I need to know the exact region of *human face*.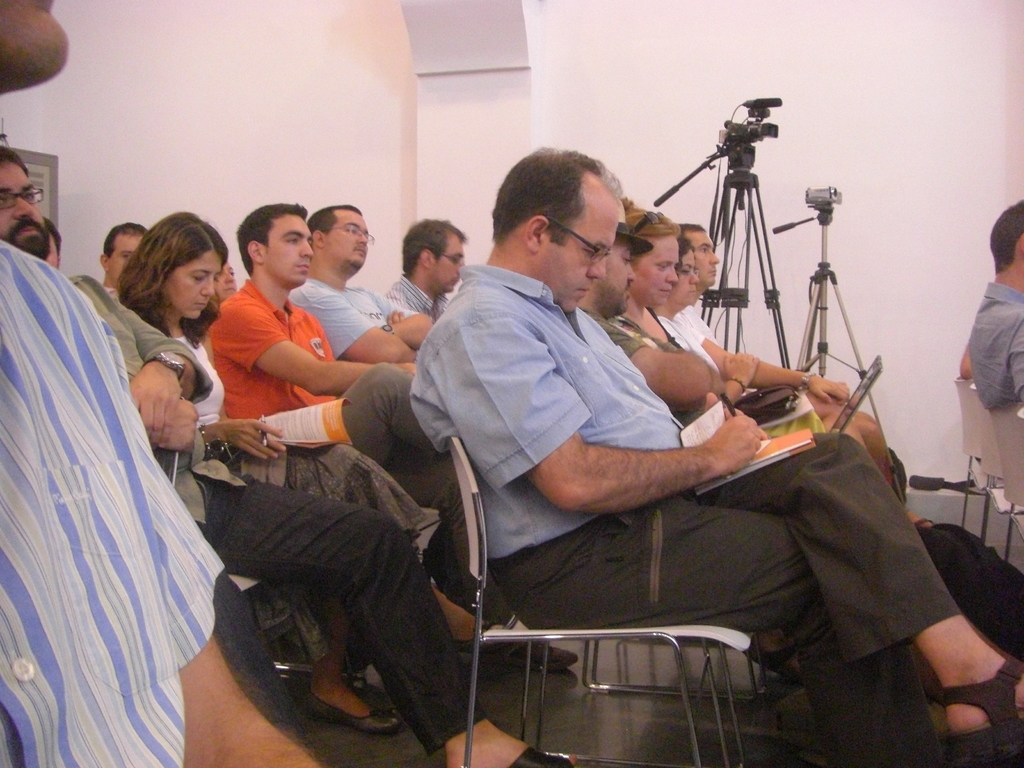
Region: [x1=593, y1=236, x2=636, y2=312].
